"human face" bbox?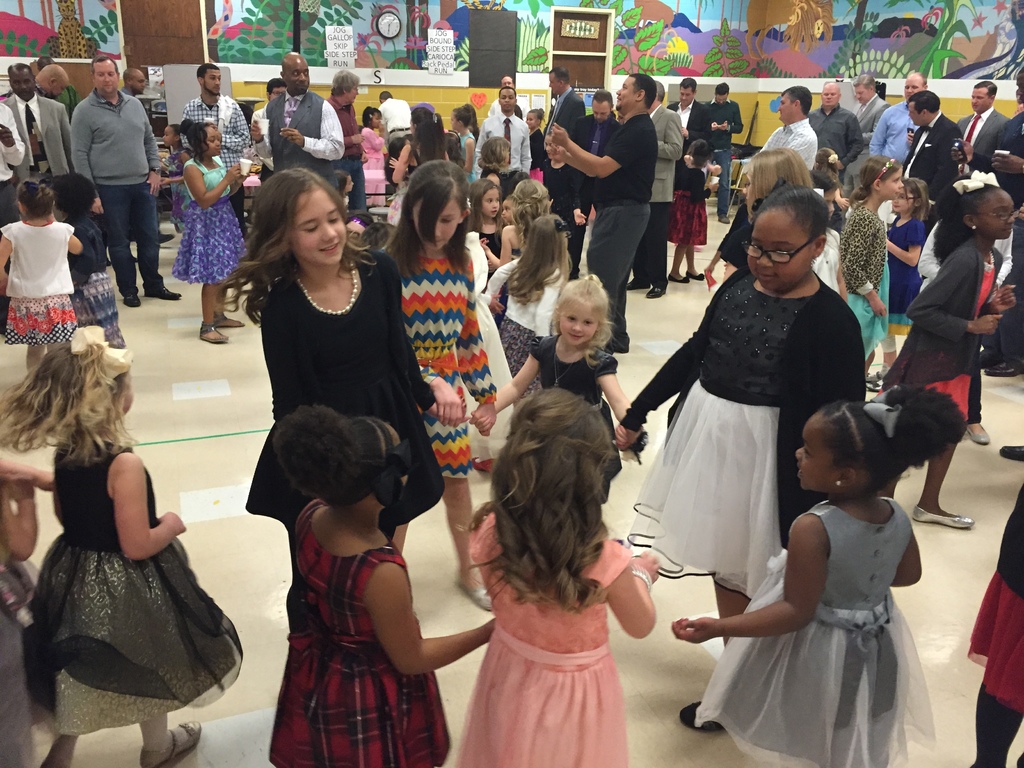
rect(411, 198, 461, 252)
